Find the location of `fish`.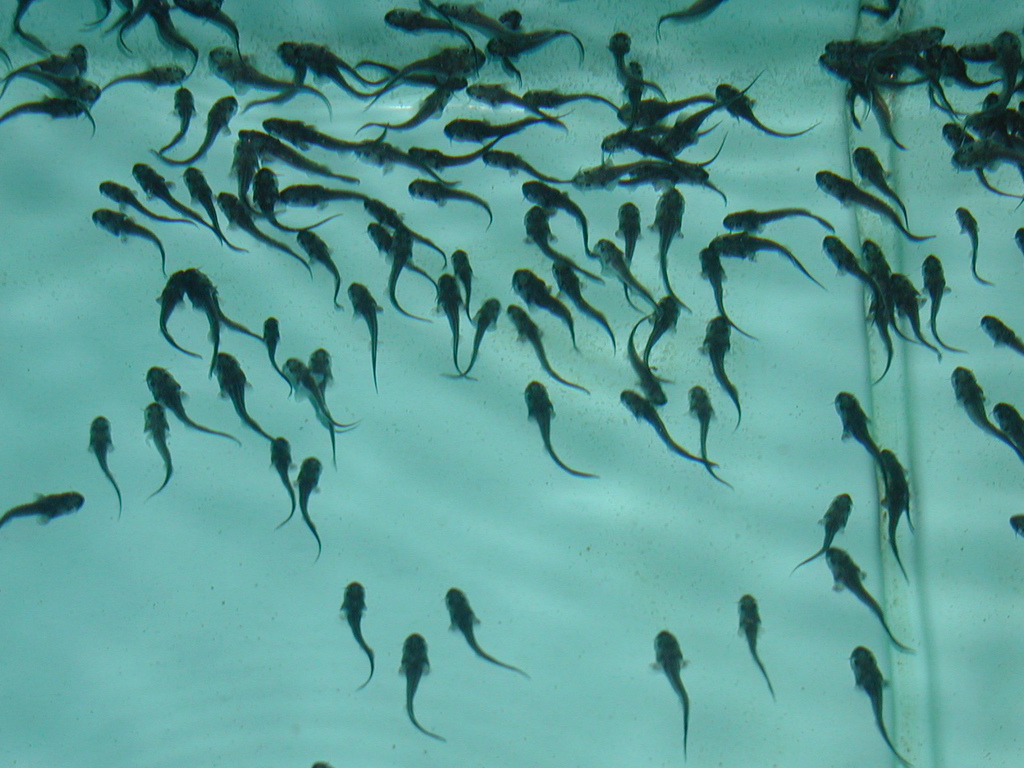
Location: box=[706, 230, 829, 298].
